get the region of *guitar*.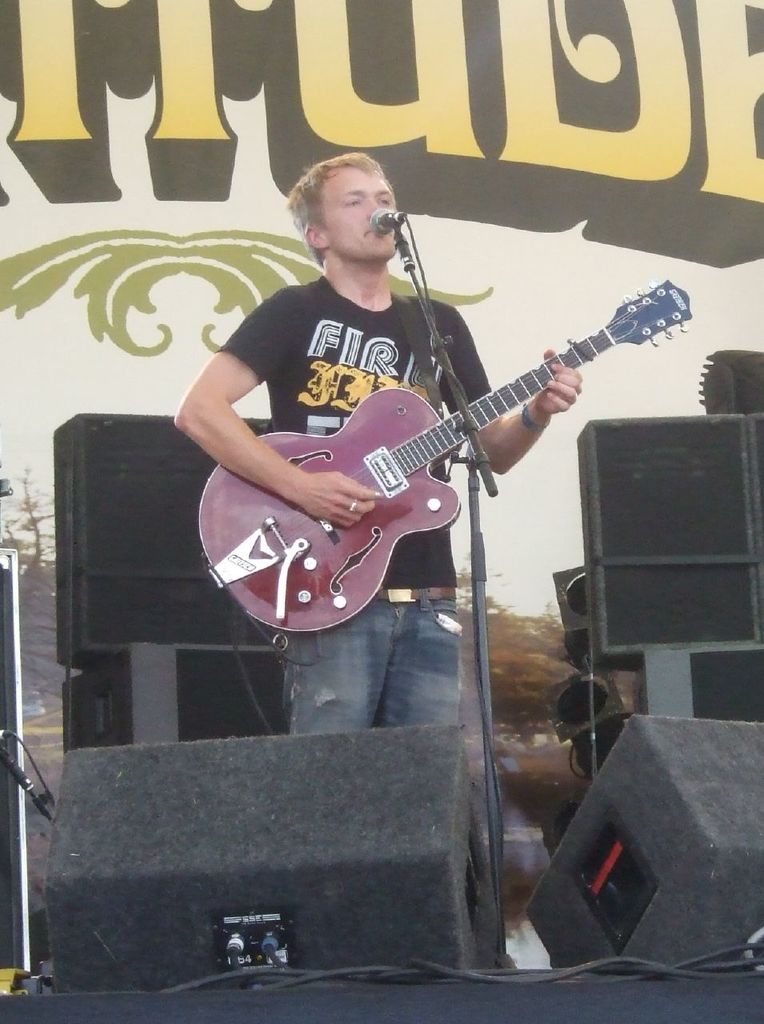
bbox(208, 280, 670, 644).
